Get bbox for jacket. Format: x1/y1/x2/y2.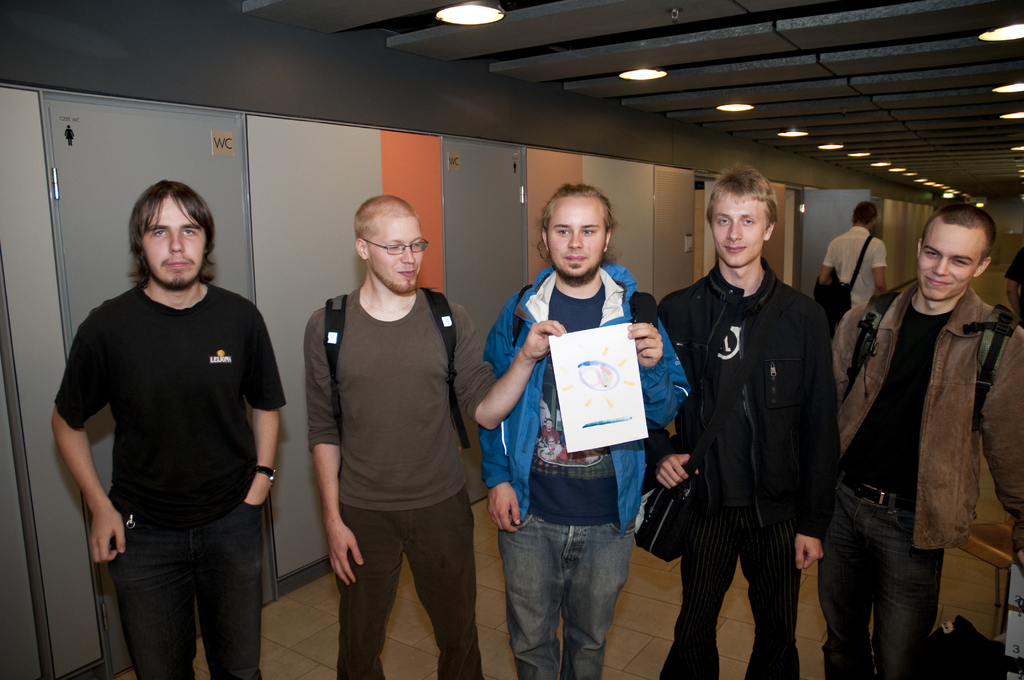
485/262/685/527.
